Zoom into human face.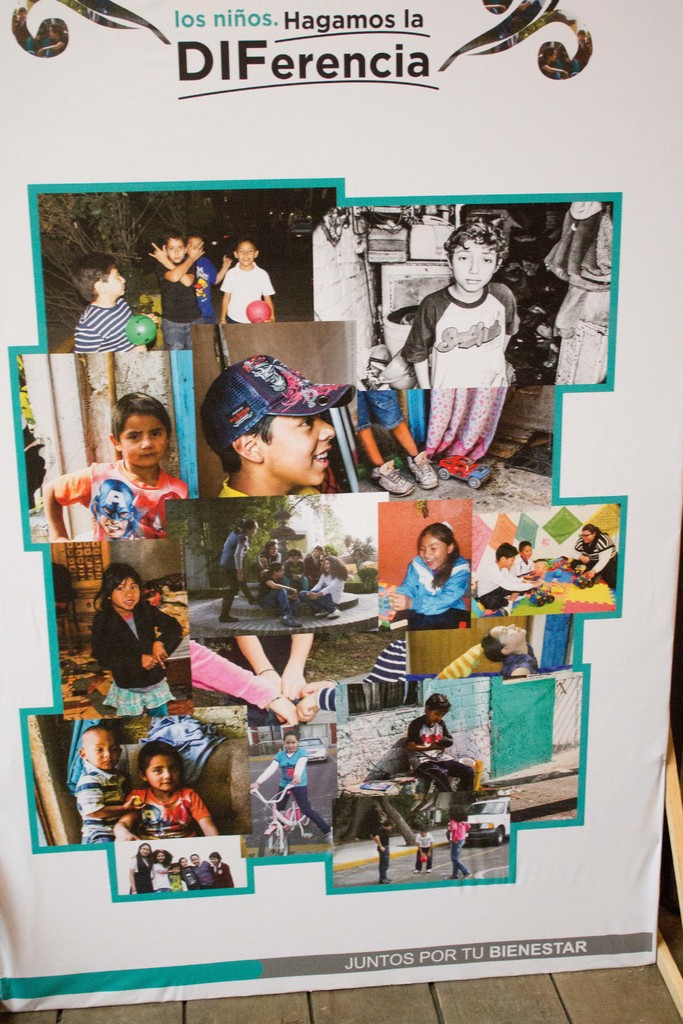
Zoom target: bbox=(108, 268, 129, 294).
